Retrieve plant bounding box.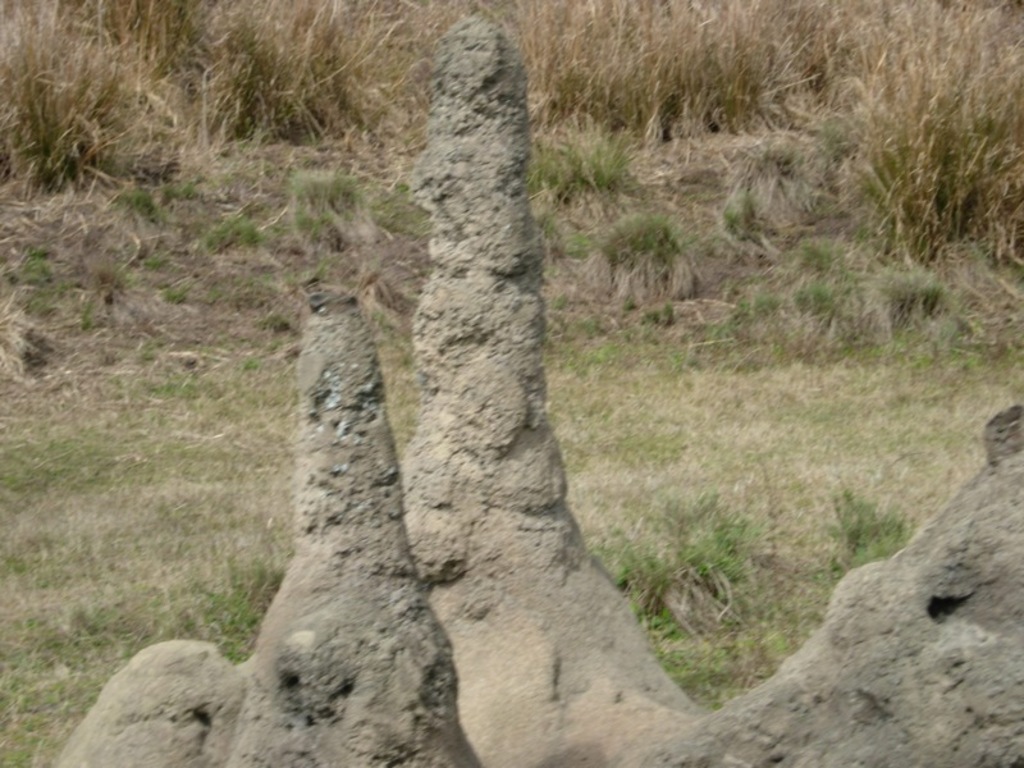
Bounding box: pyautogui.locateOnScreen(197, 0, 393, 143).
